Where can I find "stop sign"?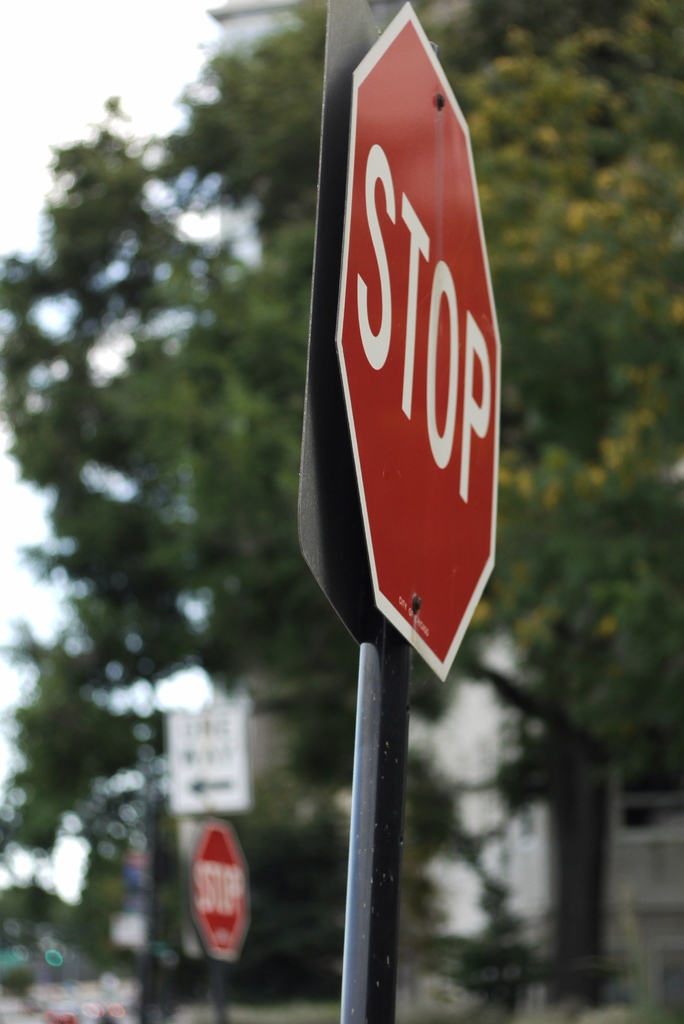
You can find it at 335 3 509 684.
